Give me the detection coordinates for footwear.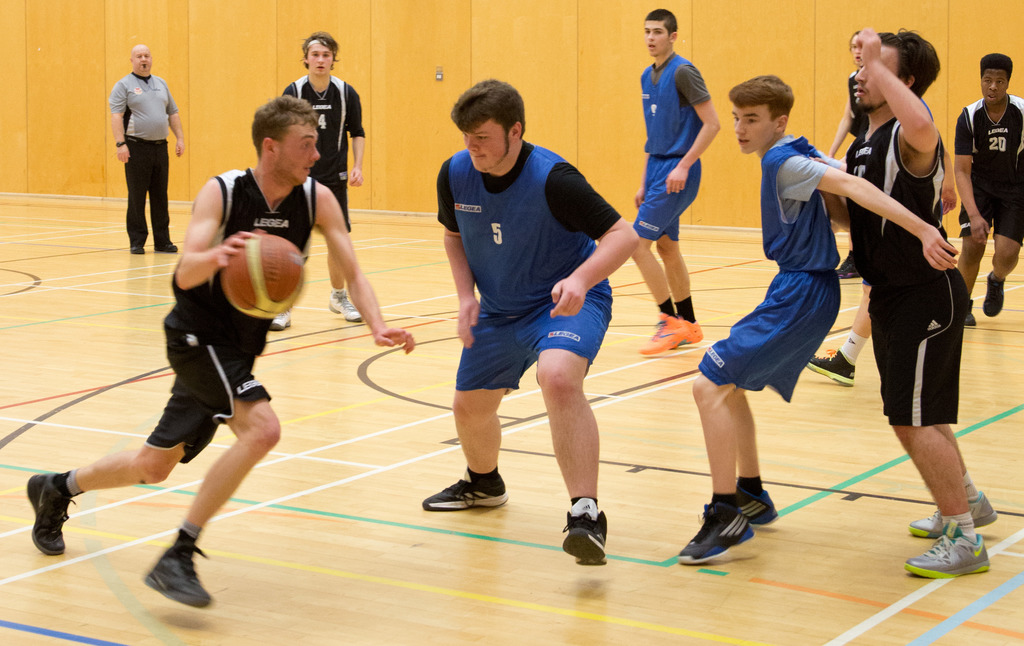
163,237,178,254.
